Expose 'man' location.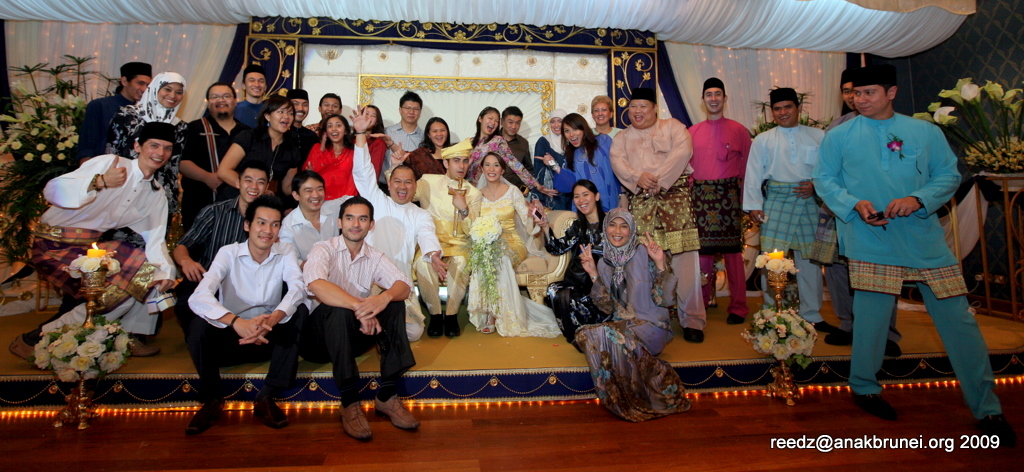
Exposed at (188, 195, 299, 399).
